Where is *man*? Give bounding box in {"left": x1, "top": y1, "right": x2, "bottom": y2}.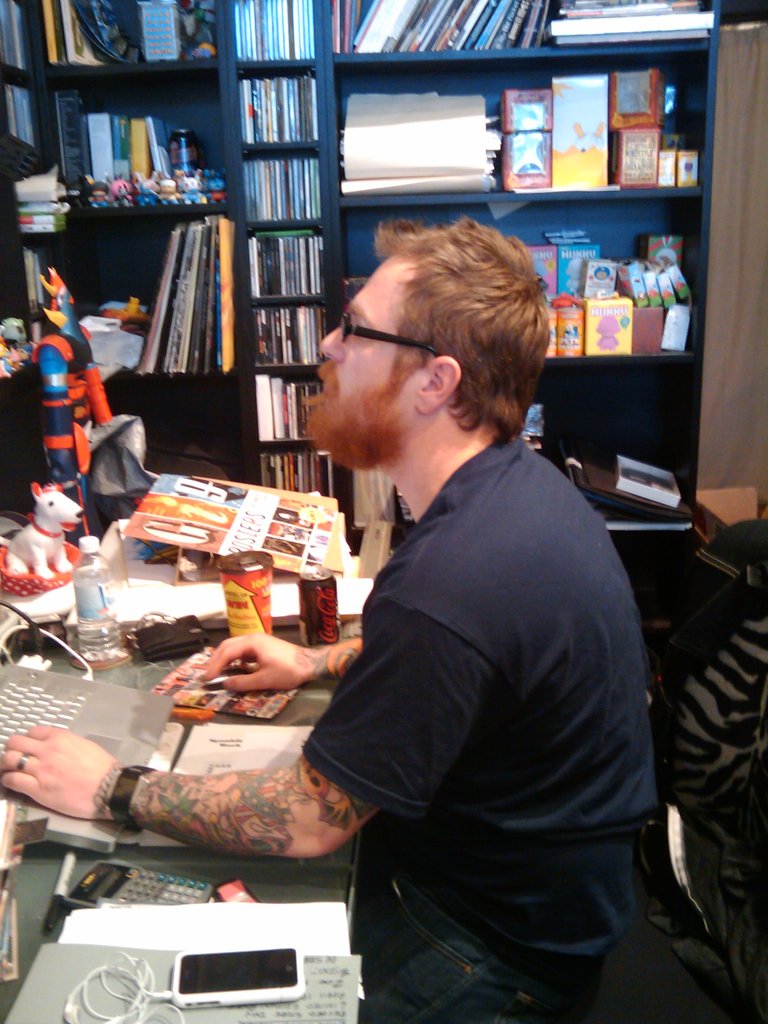
{"left": 0, "top": 212, "right": 659, "bottom": 1023}.
